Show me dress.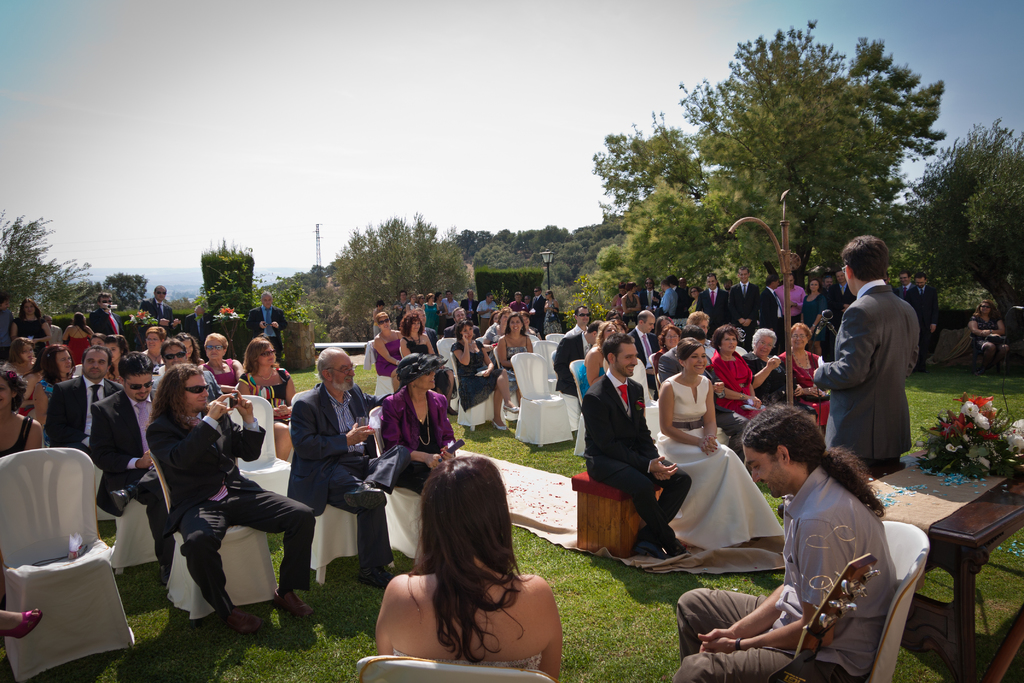
dress is here: l=408, t=340, r=460, b=403.
